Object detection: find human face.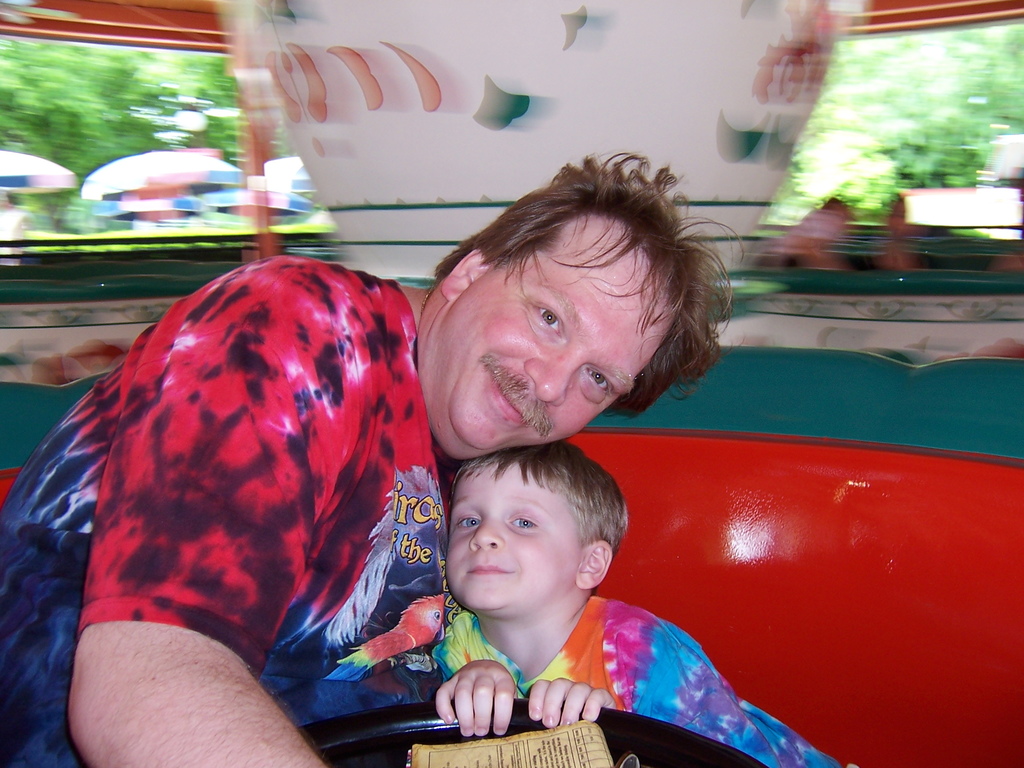
445 458 593 607.
